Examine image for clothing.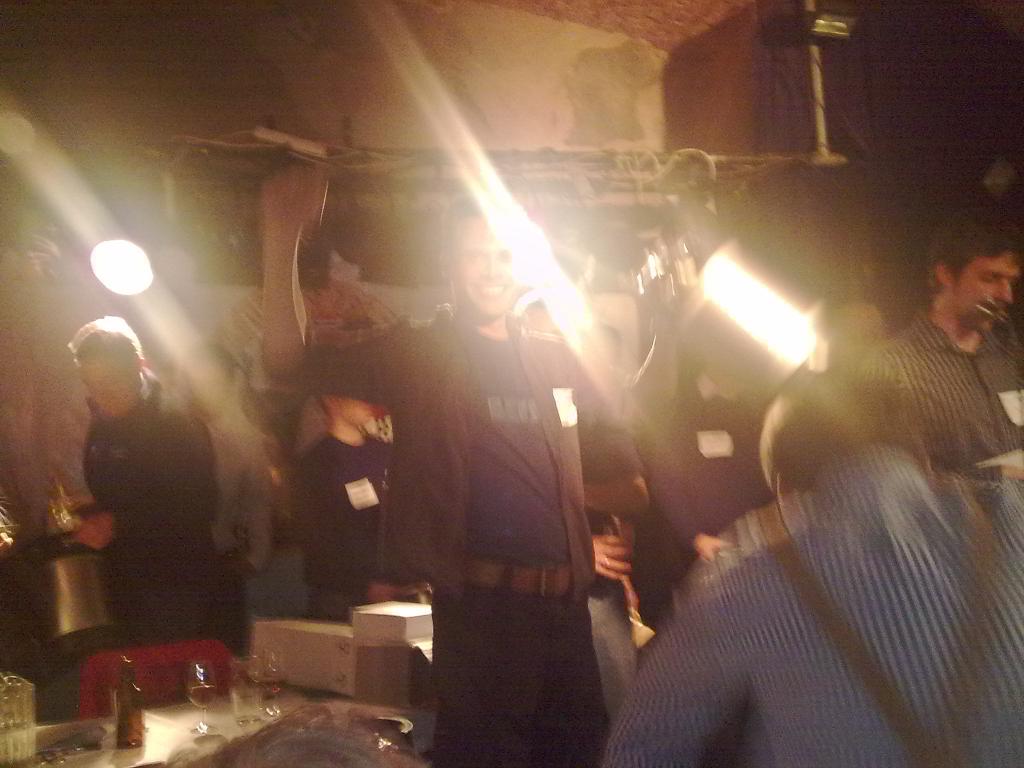
Examination result: 599, 448, 1023, 767.
